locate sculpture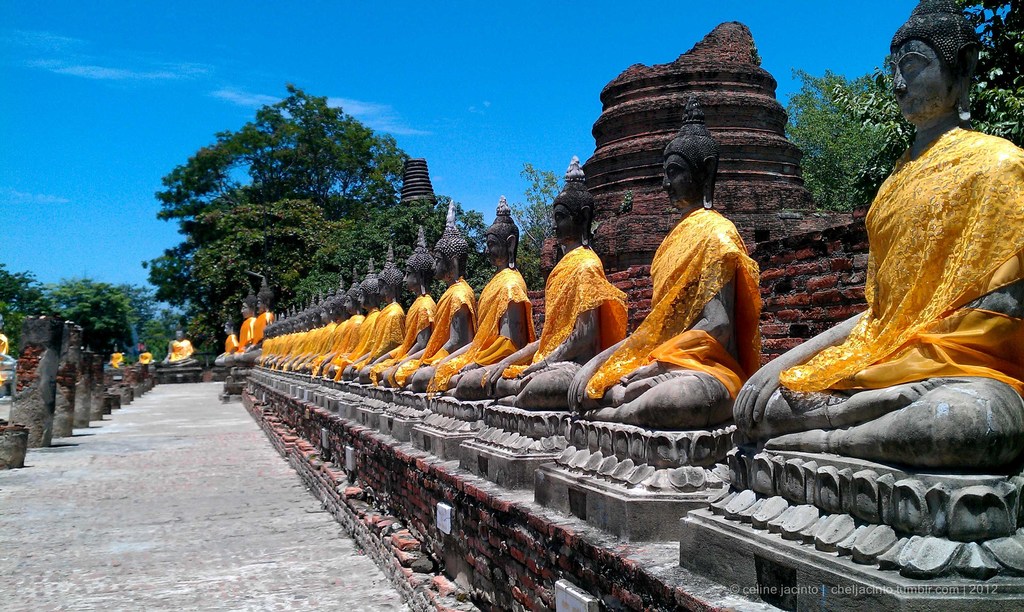
(339,271,364,378)
